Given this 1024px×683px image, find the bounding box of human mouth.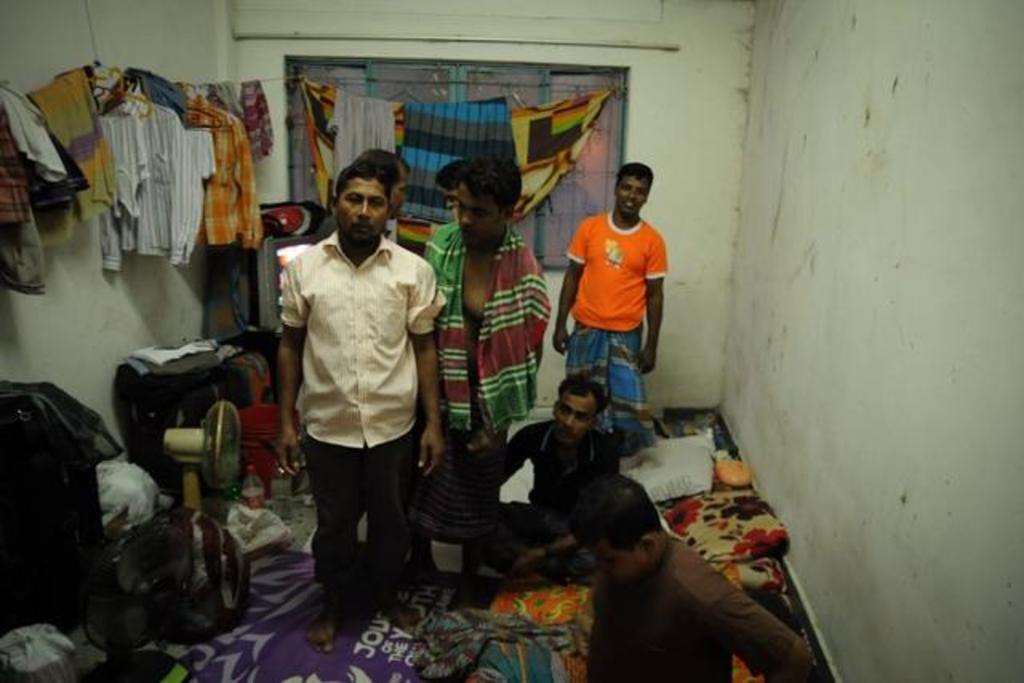
rect(558, 433, 574, 445).
